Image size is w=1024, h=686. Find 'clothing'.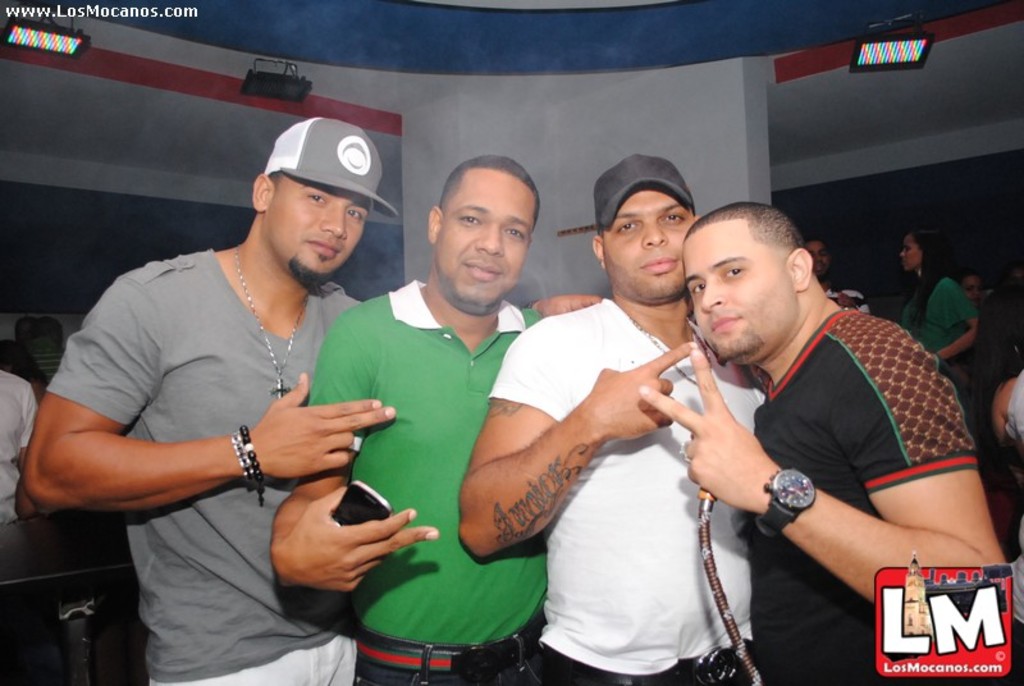
bbox=[826, 285, 864, 312].
